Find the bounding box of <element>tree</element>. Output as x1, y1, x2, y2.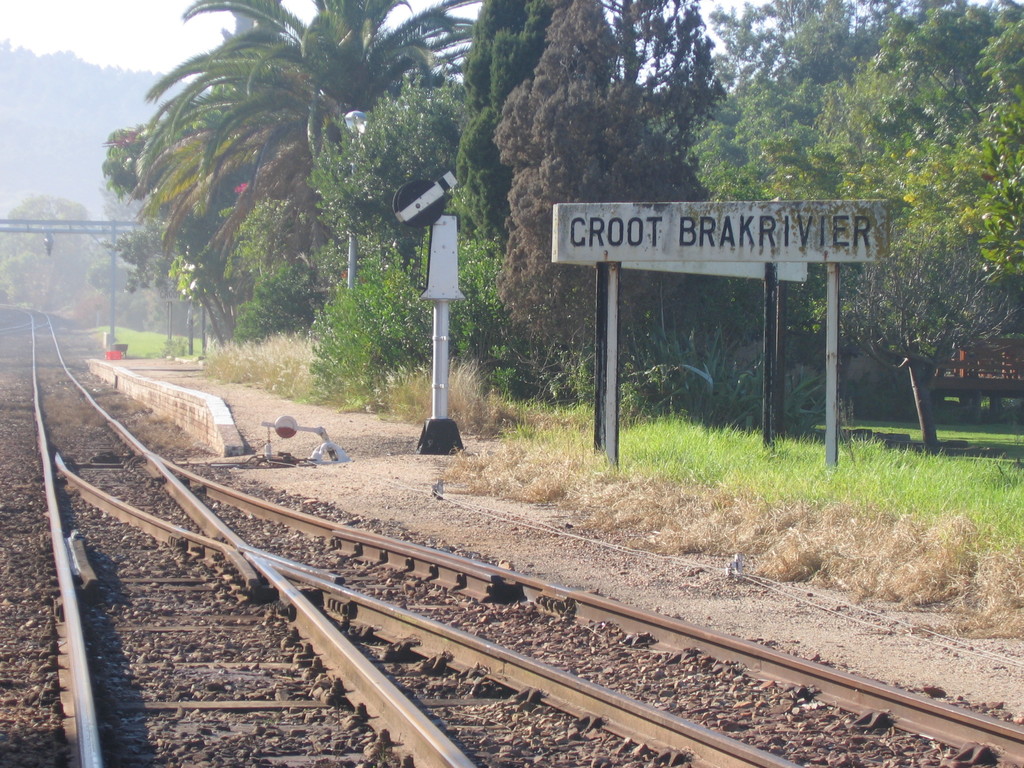
309, 82, 483, 294.
